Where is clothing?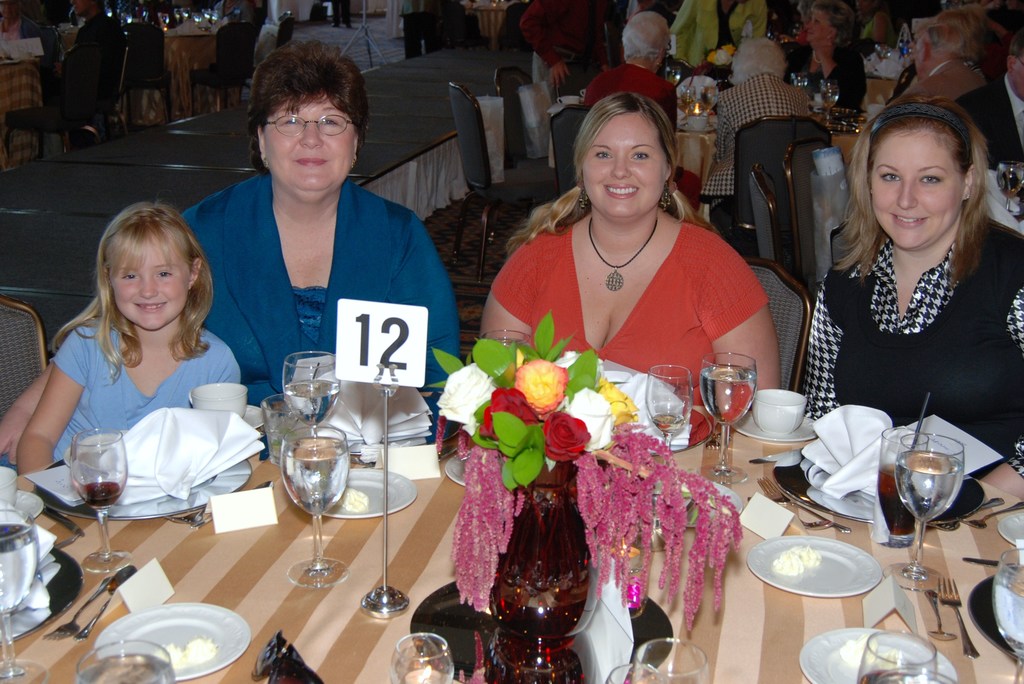
{"x1": 518, "y1": 0, "x2": 611, "y2": 93}.
